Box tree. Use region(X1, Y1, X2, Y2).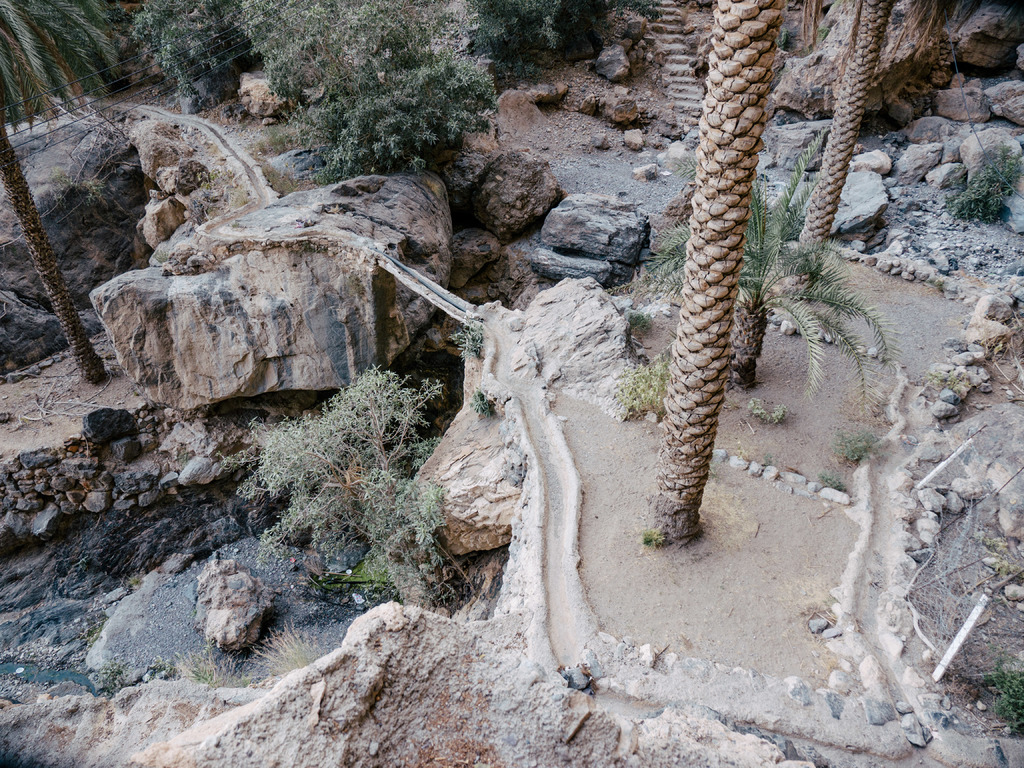
region(643, 0, 792, 541).
